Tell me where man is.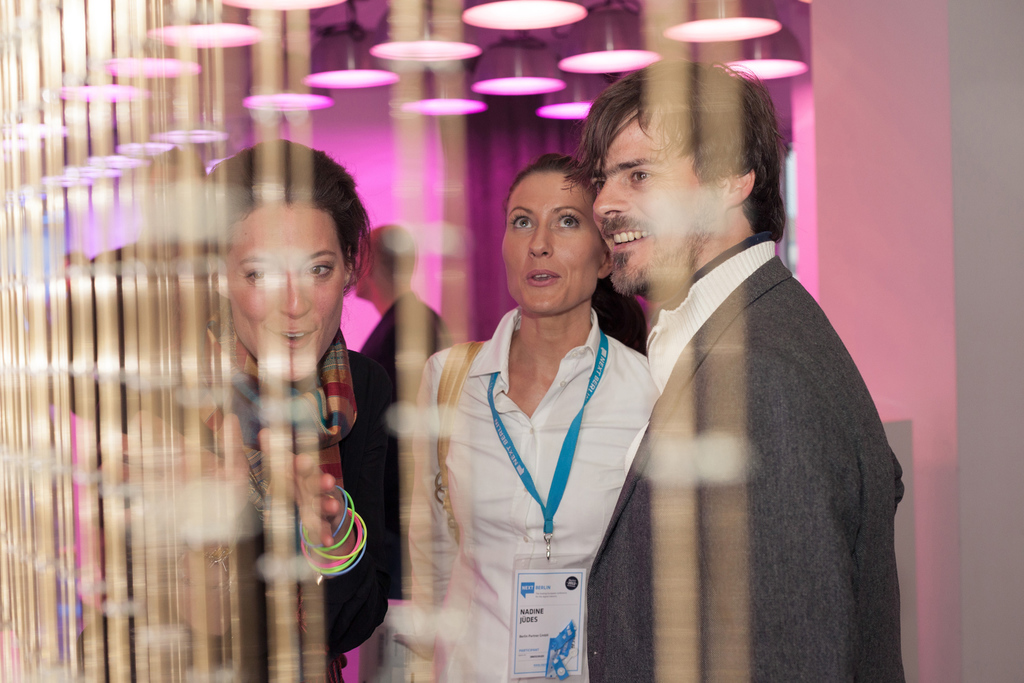
man is at {"left": 343, "top": 224, "right": 451, "bottom": 395}.
